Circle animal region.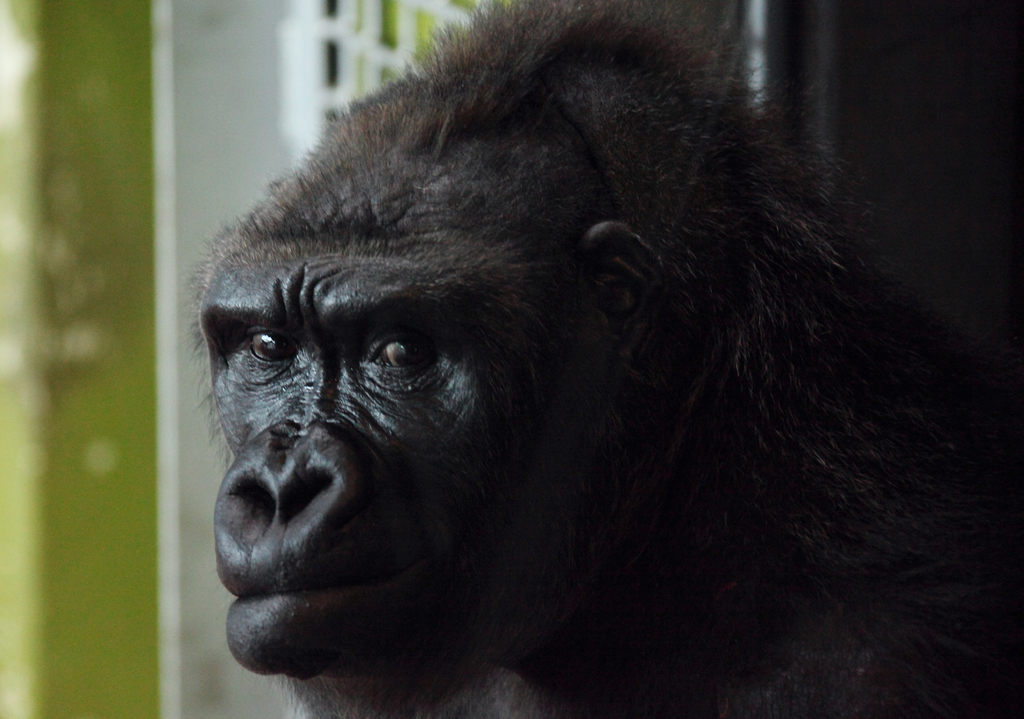
Region: rect(178, 0, 1023, 718).
